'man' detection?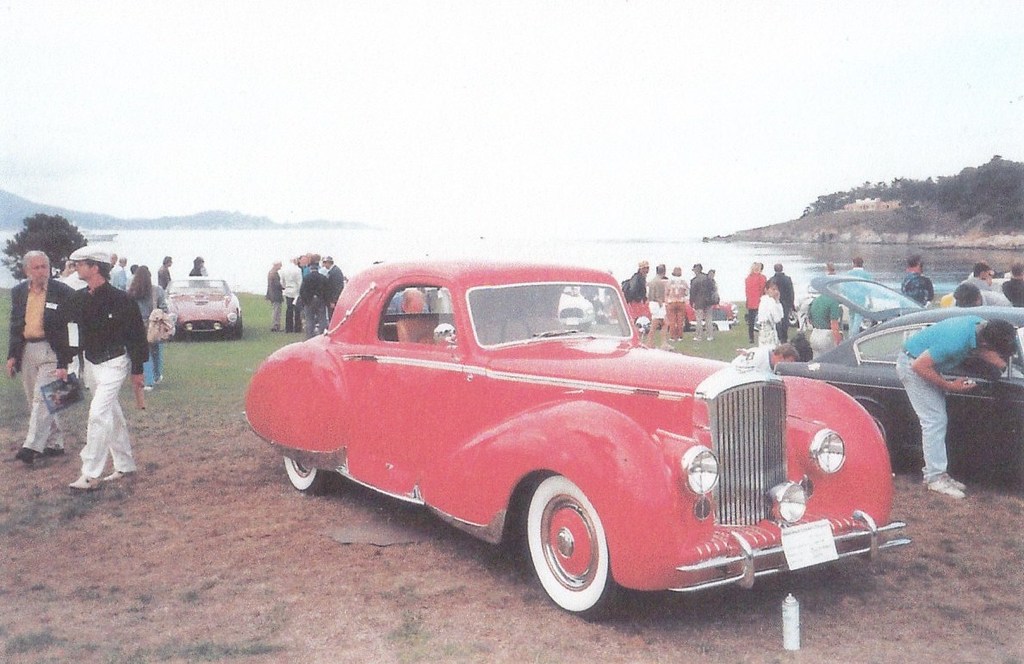
(left=158, top=255, right=171, bottom=290)
